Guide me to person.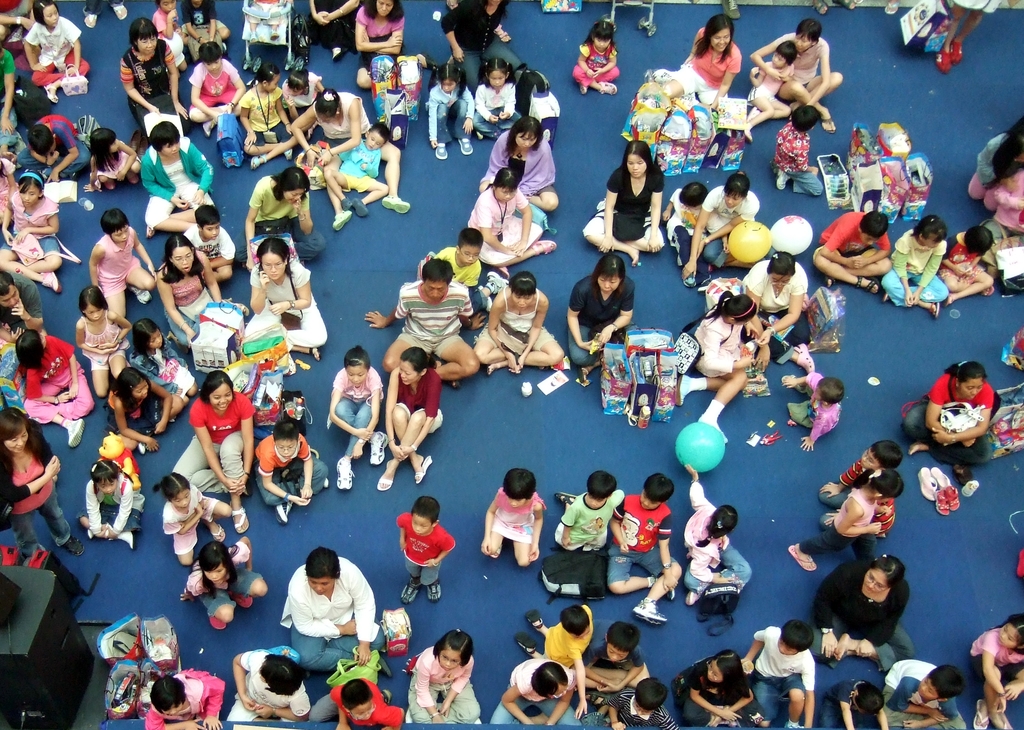
Guidance: rect(0, 409, 84, 562).
